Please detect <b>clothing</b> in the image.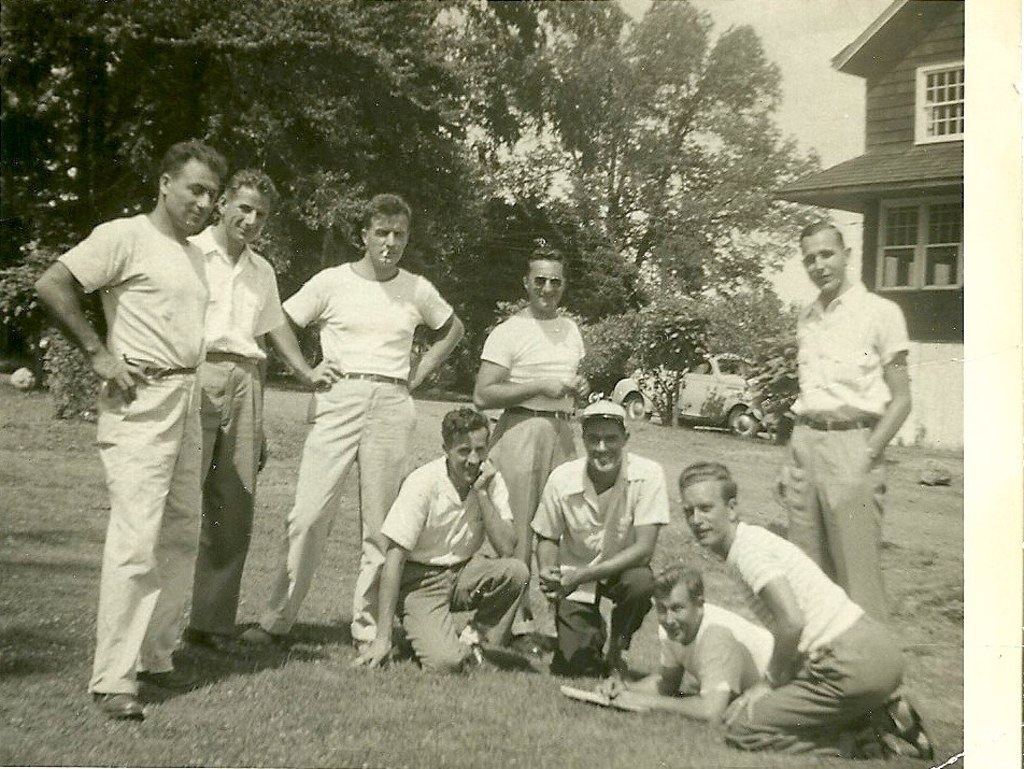
BBox(530, 447, 673, 672).
